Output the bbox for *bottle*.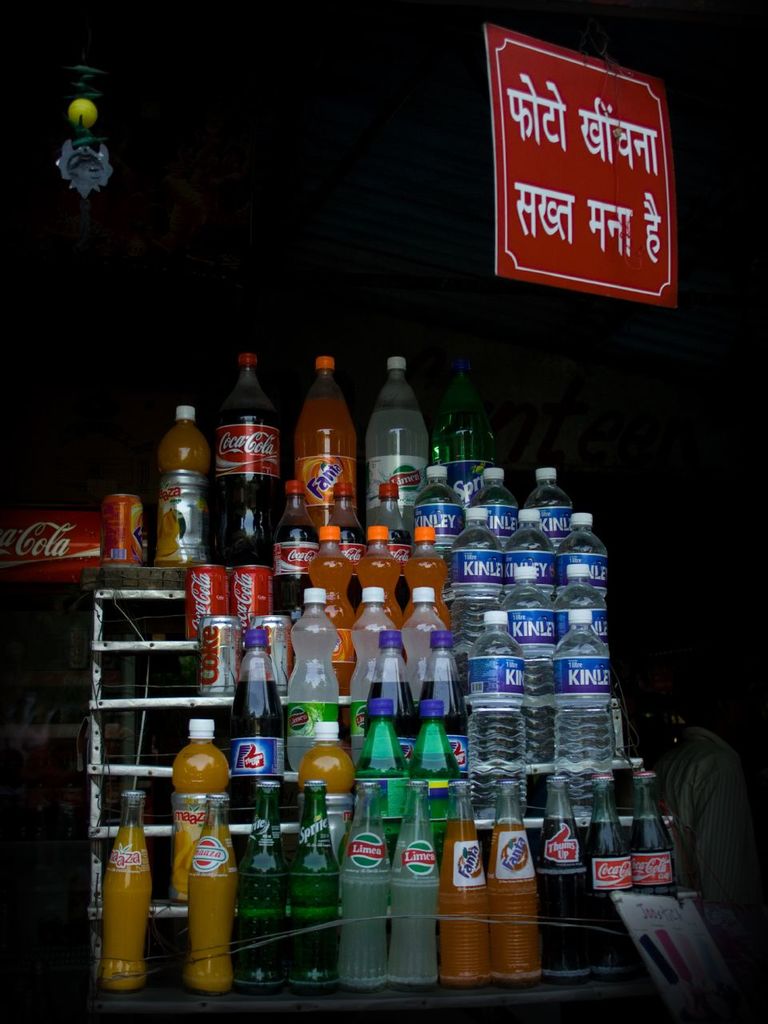
<box>106,797,144,977</box>.
